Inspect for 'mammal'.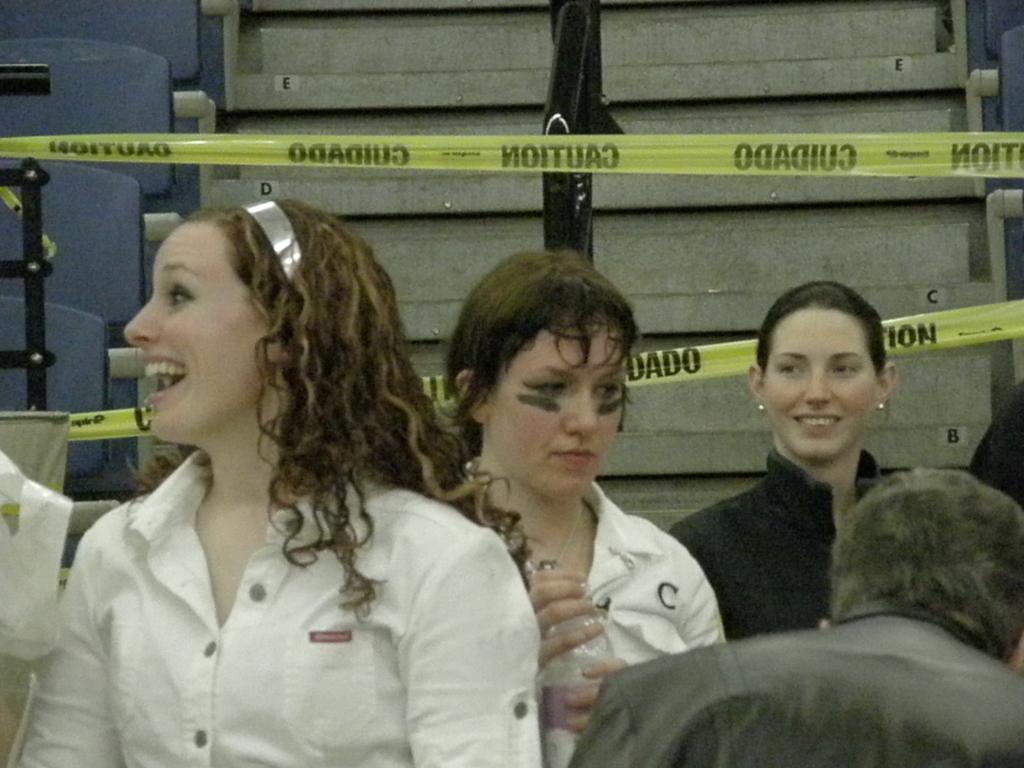
Inspection: 655 281 913 641.
